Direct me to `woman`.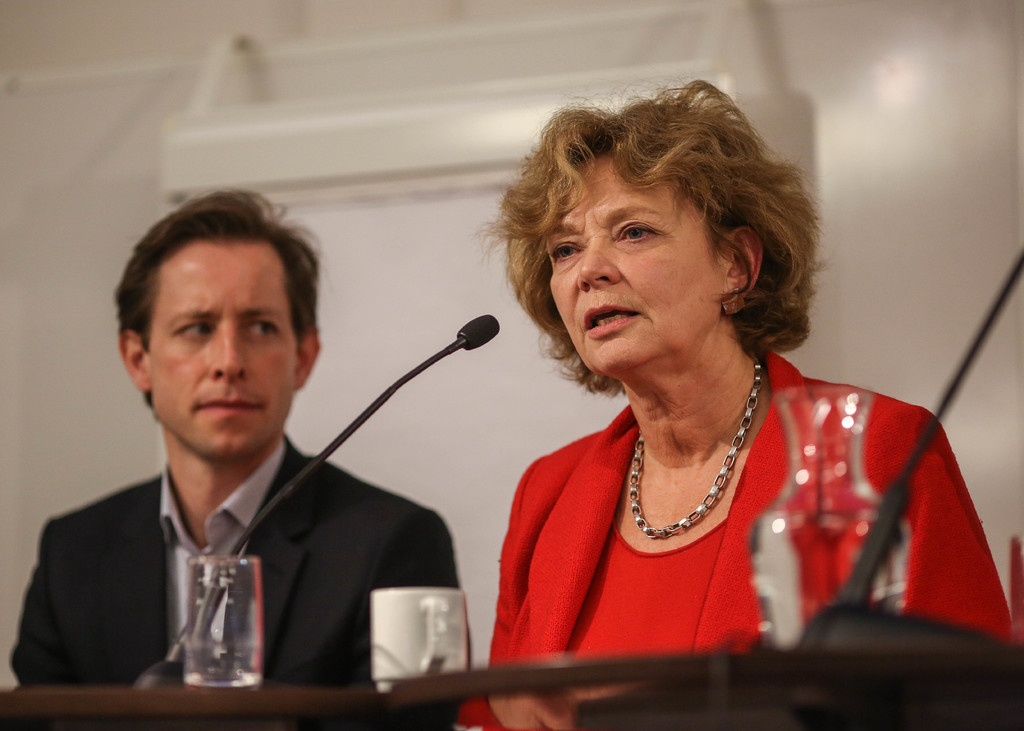
Direction: 342, 132, 931, 688.
